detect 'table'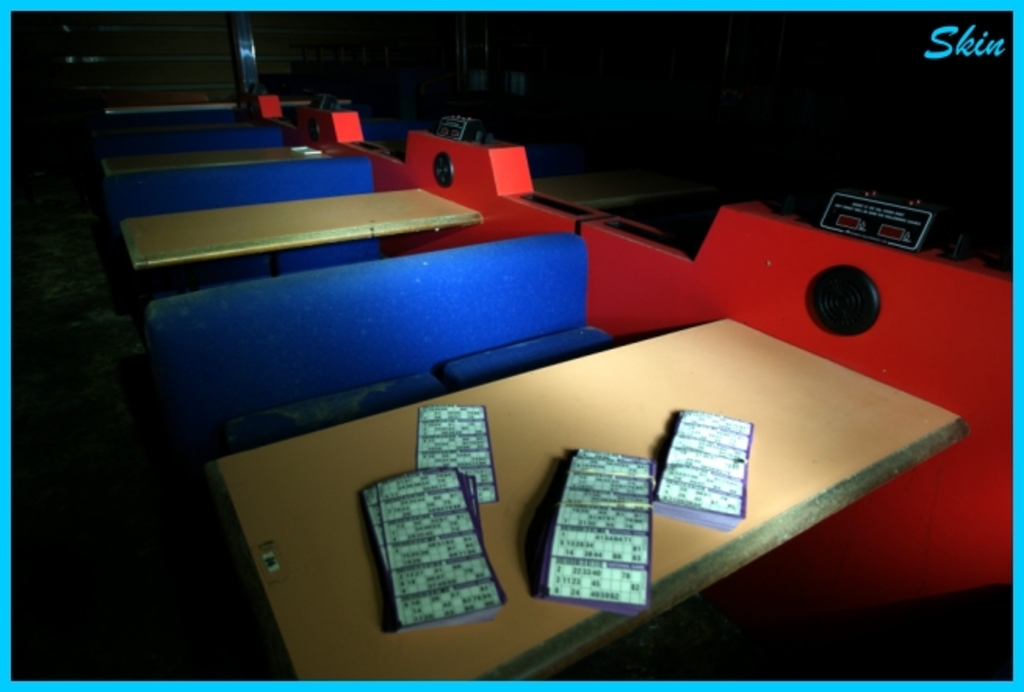
100 141 334 175
